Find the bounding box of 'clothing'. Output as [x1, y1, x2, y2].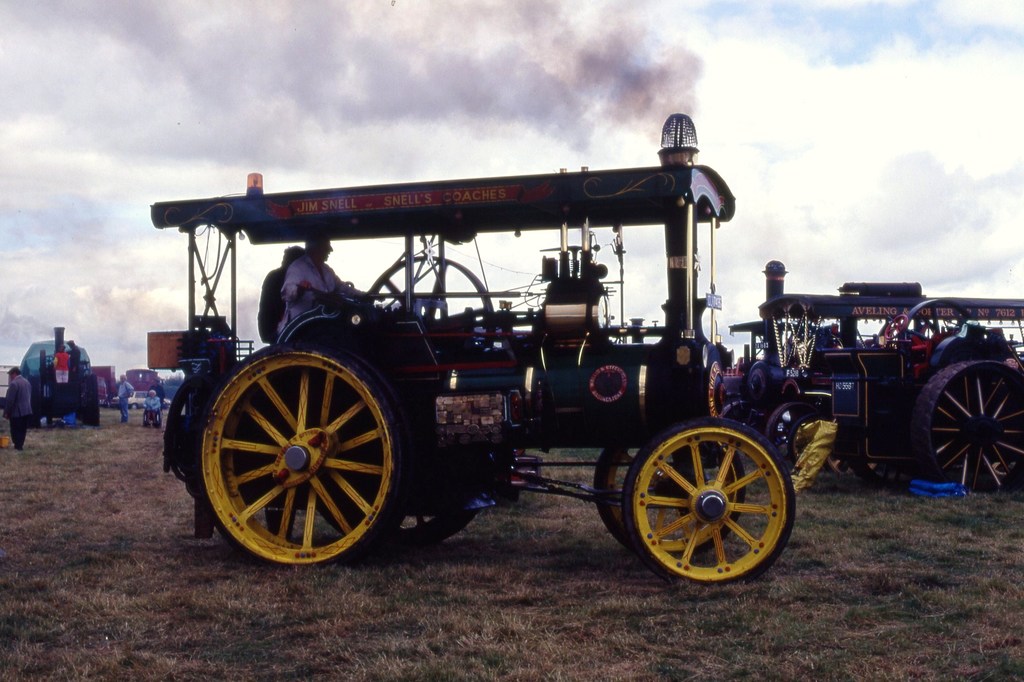
[148, 378, 166, 409].
